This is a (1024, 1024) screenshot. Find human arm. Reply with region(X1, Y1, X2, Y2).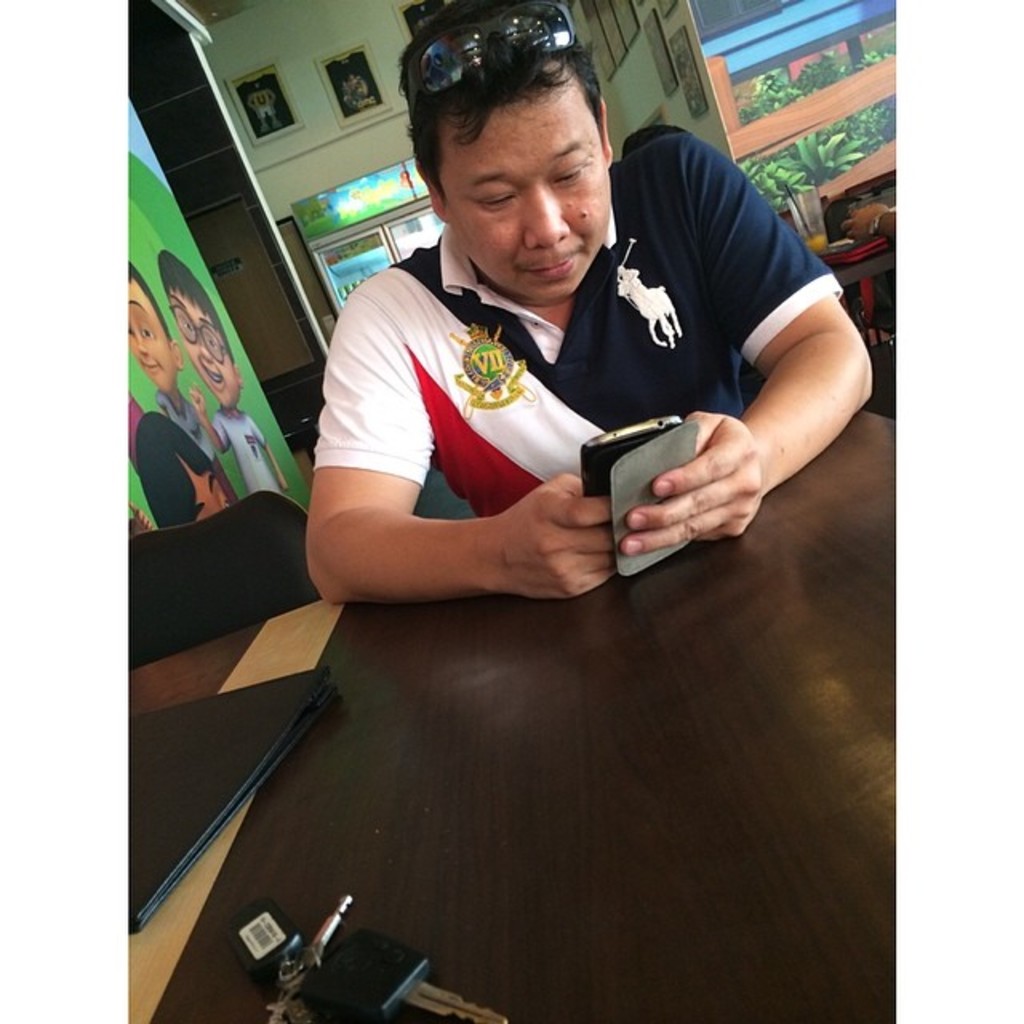
region(178, 379, 232, 462).
